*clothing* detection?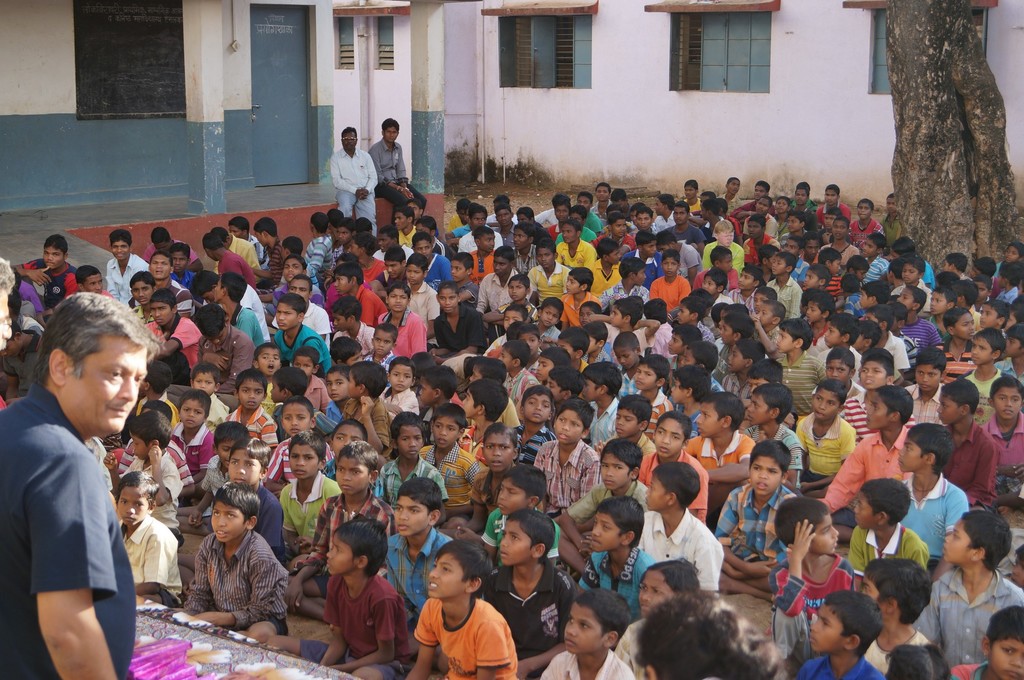
[914, 571, 1023, 679]
